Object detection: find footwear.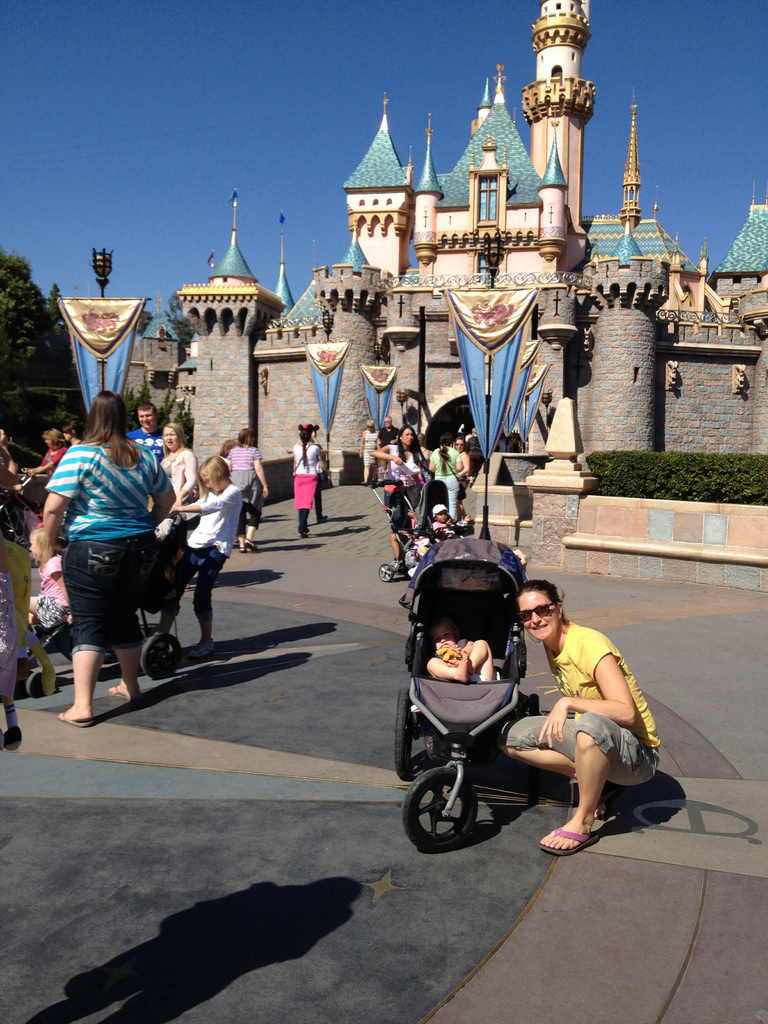
left=389, top=556, right=403, bottom=577.
